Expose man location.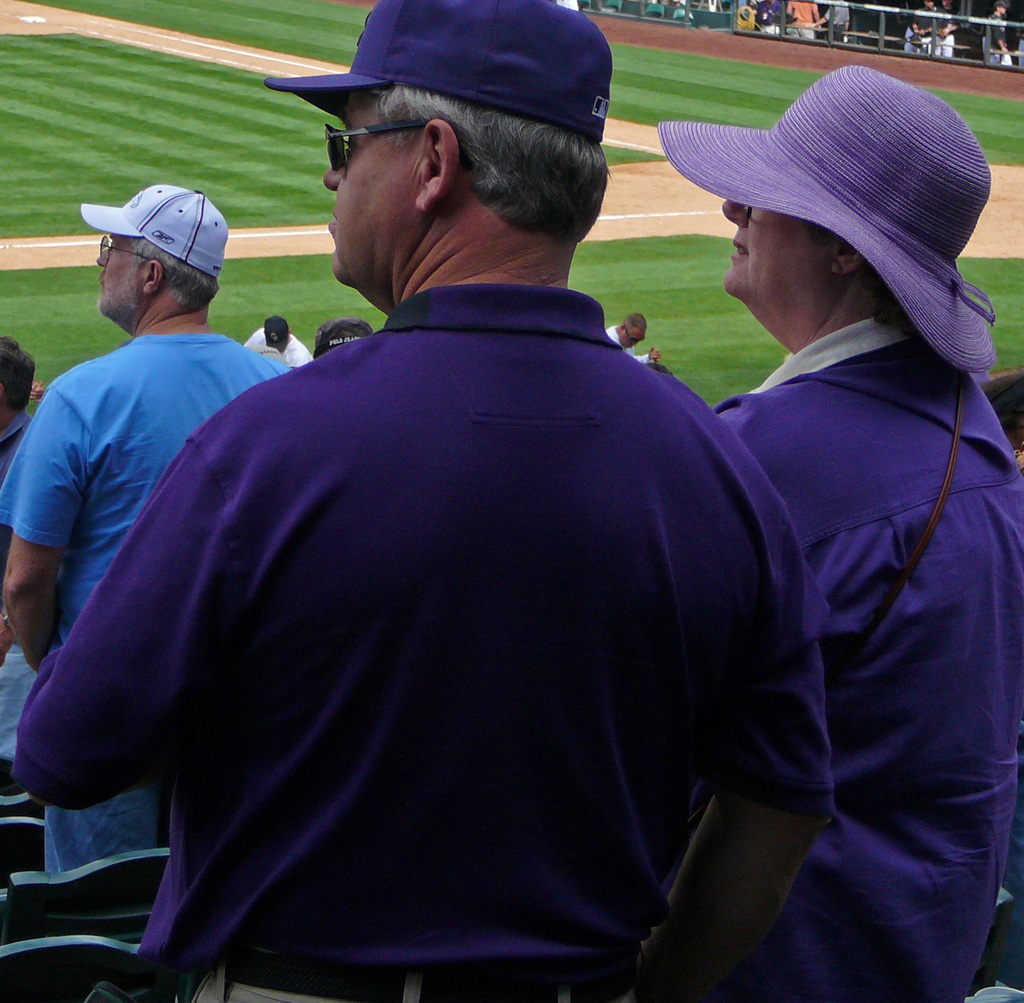
Exposed at bbox=[570, 314, 673, 362].
